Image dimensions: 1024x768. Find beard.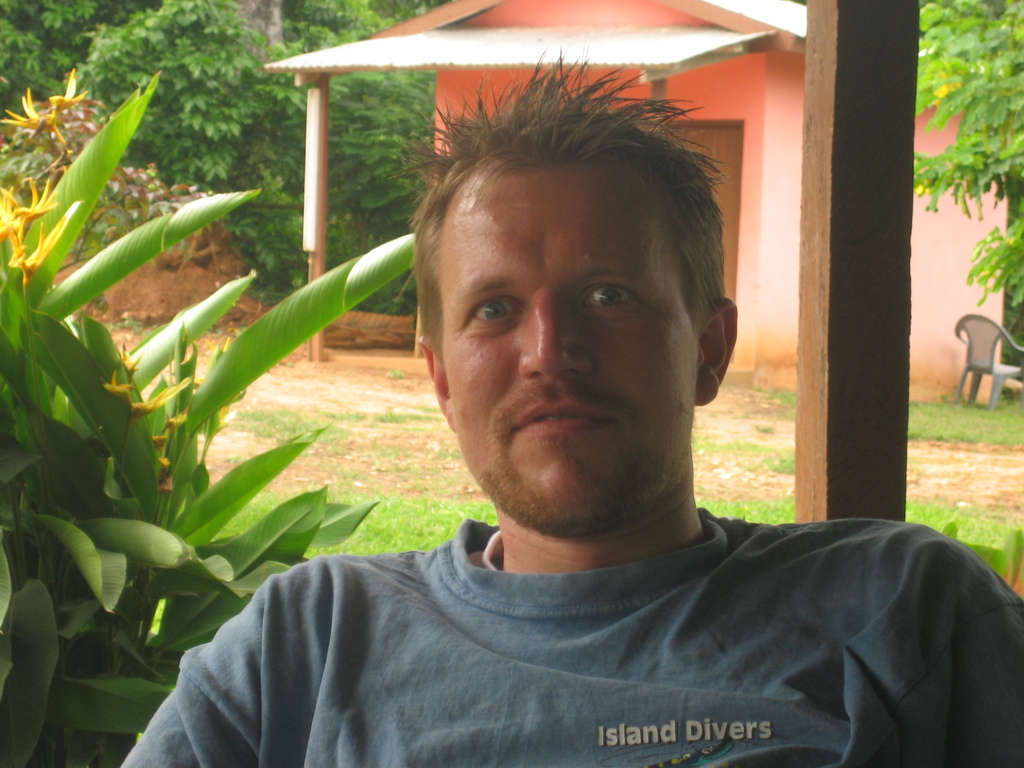
crop(477, 447, 687, 543).
